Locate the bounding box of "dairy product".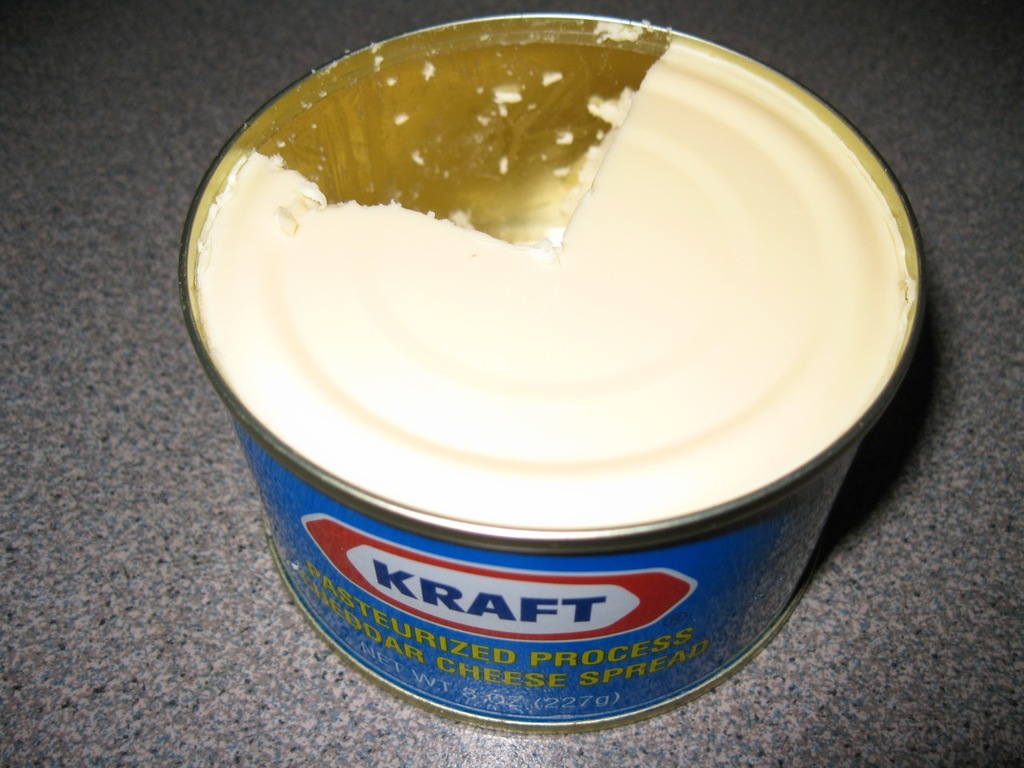
Bounding box: pyautogui.locateOnScreen(193, 35, 917, 526).
